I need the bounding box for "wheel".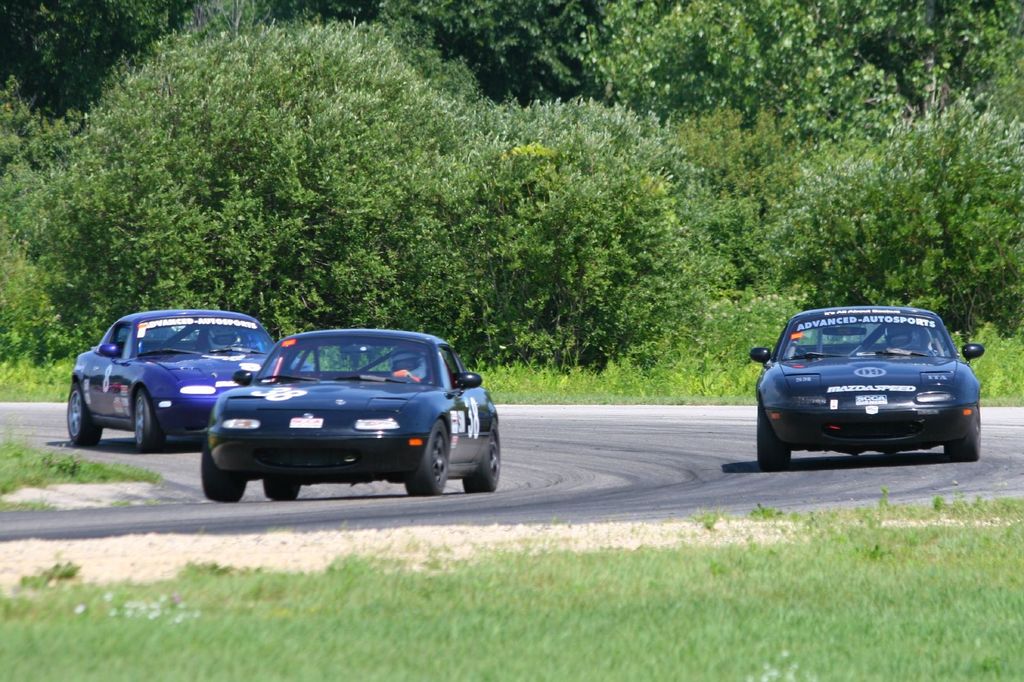
Here it is: x1=199 y1=443 x2=252 y2=502.
